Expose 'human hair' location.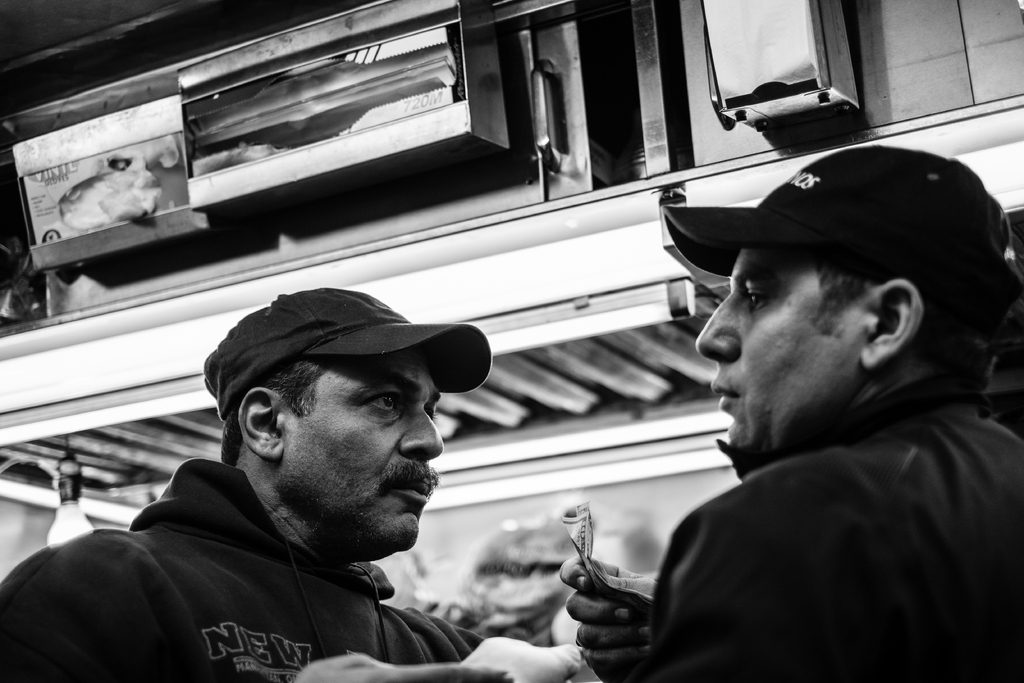
Exposed at (x1=804, y1=241, x2=1018, y2=404).
